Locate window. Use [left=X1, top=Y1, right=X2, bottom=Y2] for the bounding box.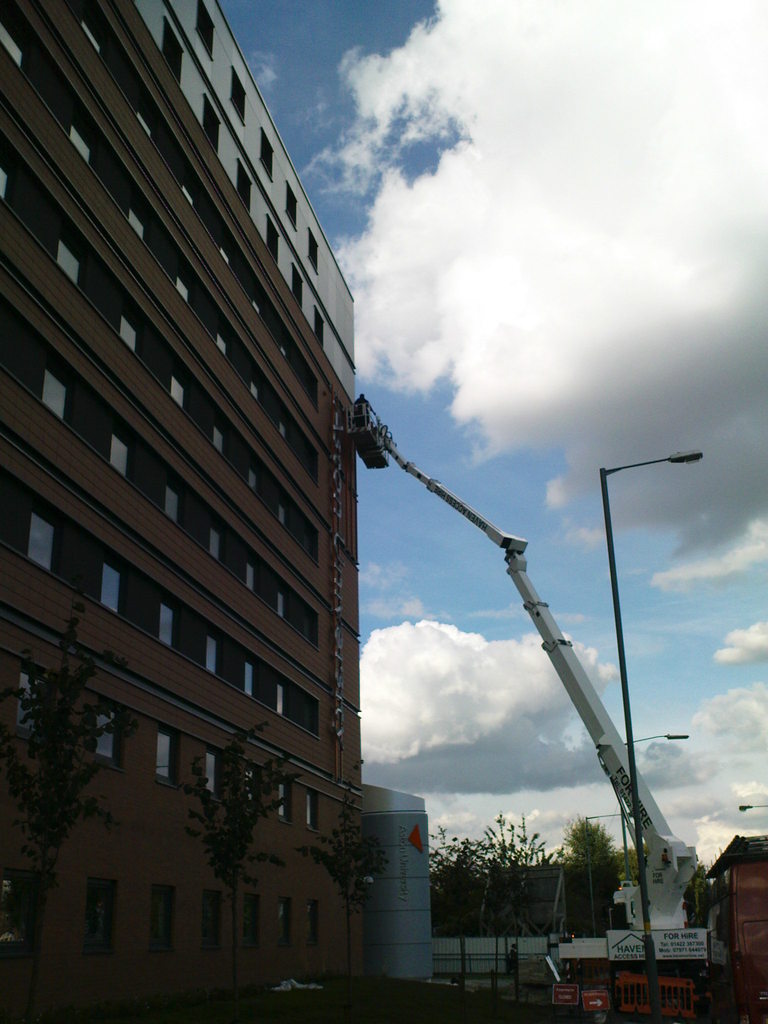
[left=121, top=303, right=147, bottom=359].
